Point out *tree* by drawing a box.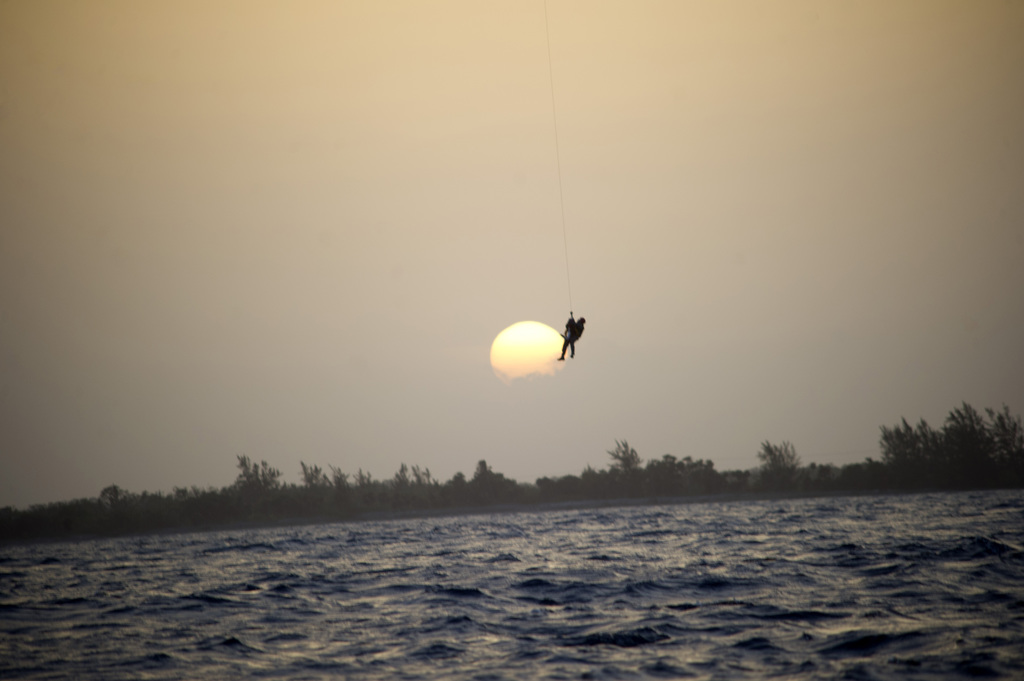
[left=717, top=469, right=756, bottom=493].
